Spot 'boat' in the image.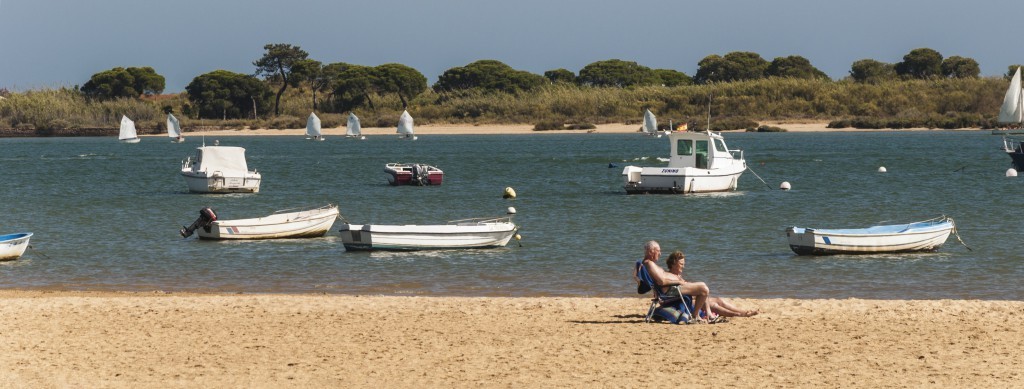
'boat' found at {"x1": 988, "y1": 62, "x2": 1023, "y2": 131}.
